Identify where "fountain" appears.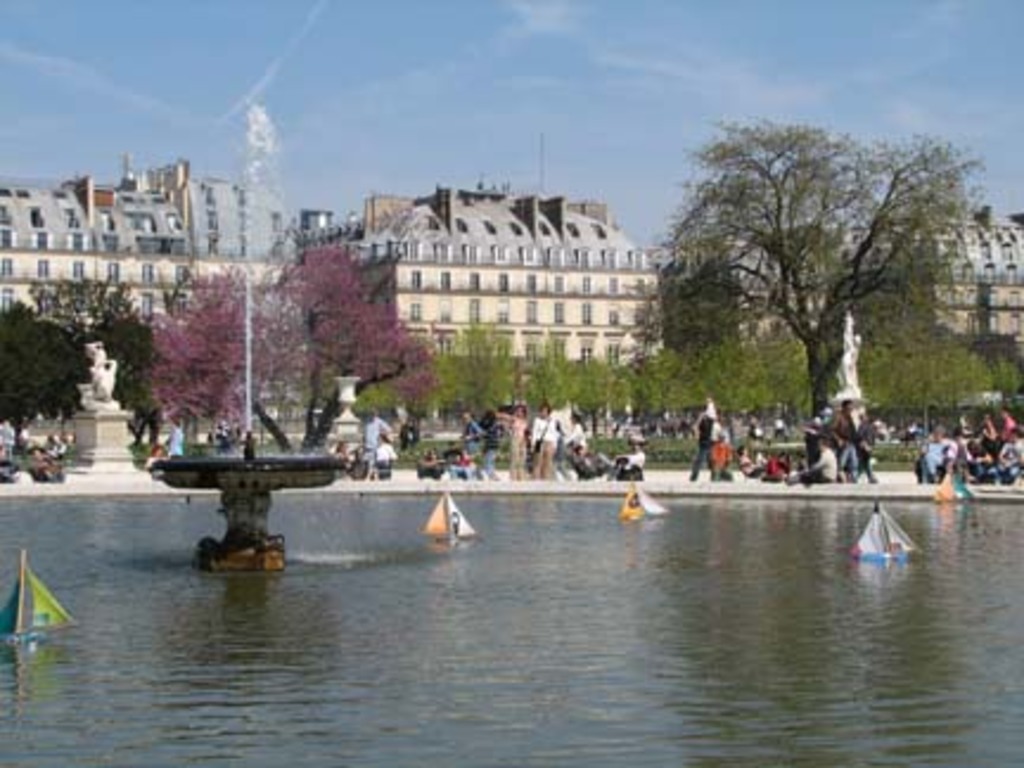
Appears at left=0, top=100, right=1022, bottom=766.
